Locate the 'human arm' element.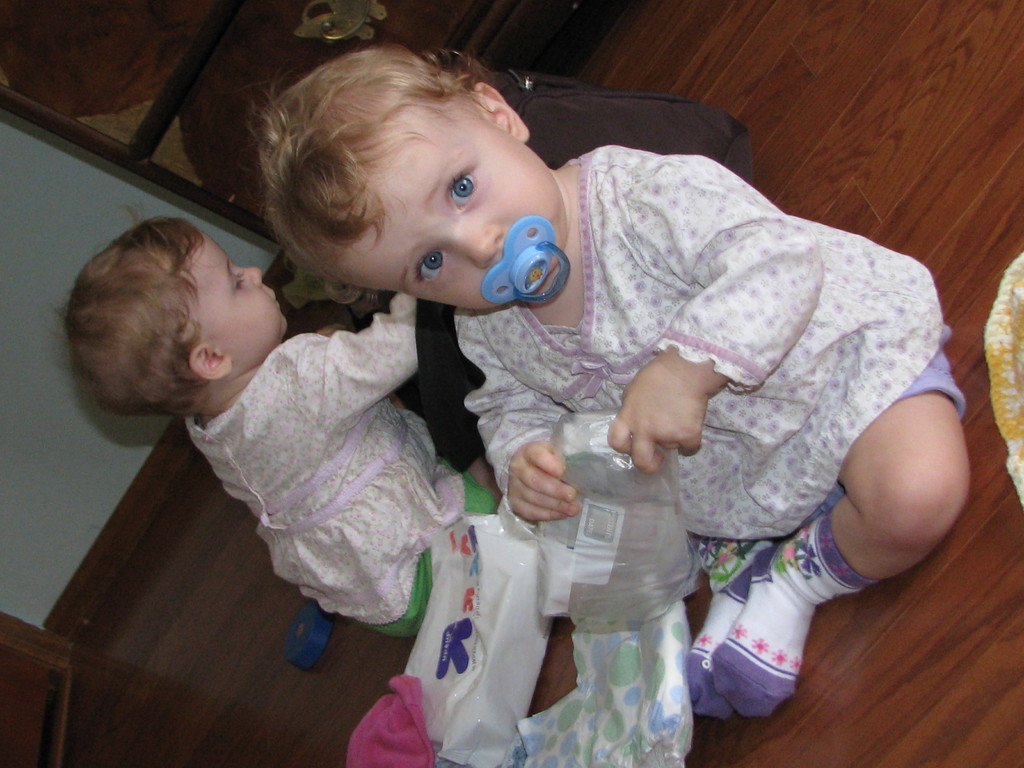
Element bbox: (left=313, top=279, right=413, bottom=422).
